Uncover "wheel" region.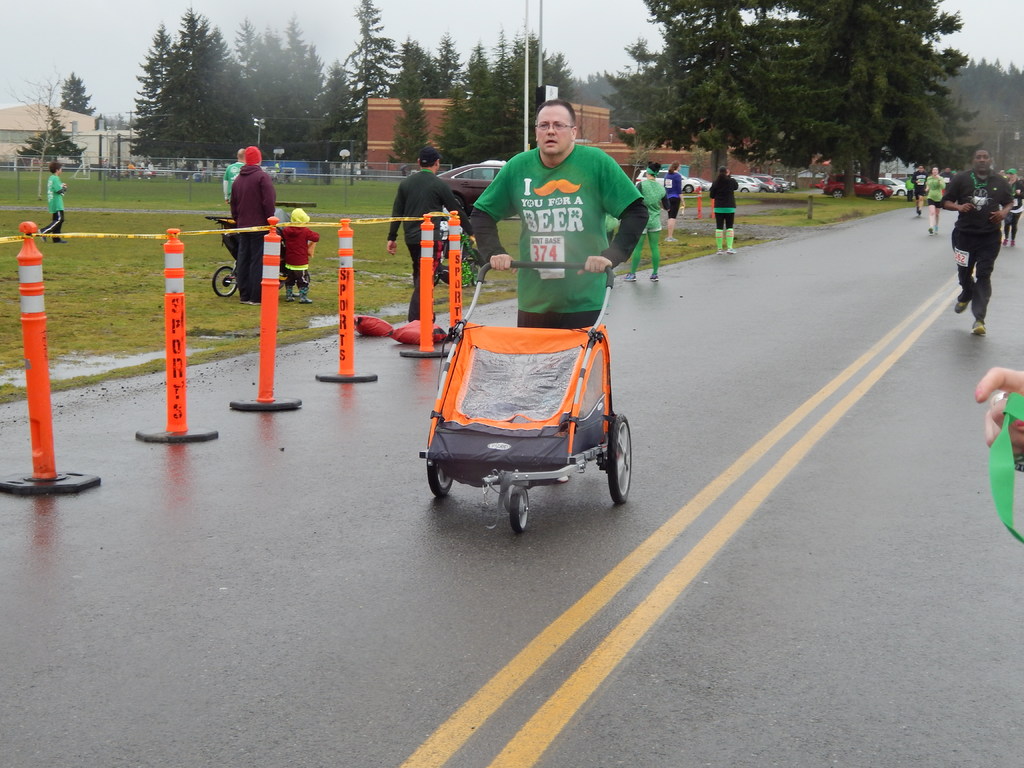
Uncovered: 897,188,906,196.
